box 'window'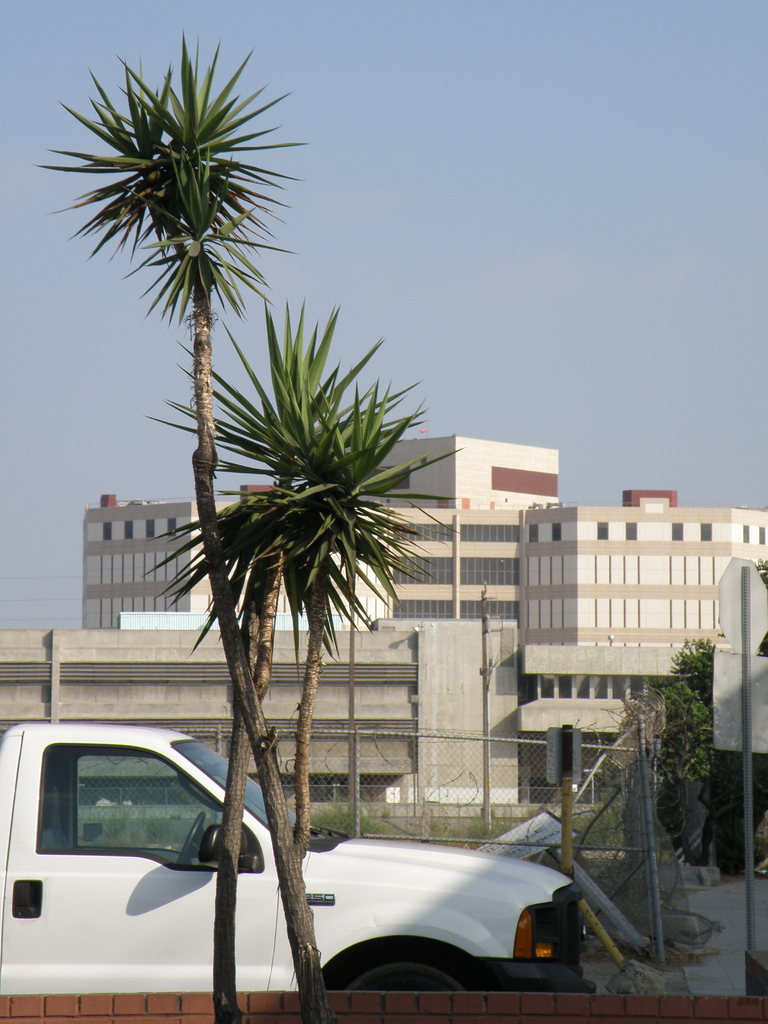
l=33, t=740, r=262, b=879
